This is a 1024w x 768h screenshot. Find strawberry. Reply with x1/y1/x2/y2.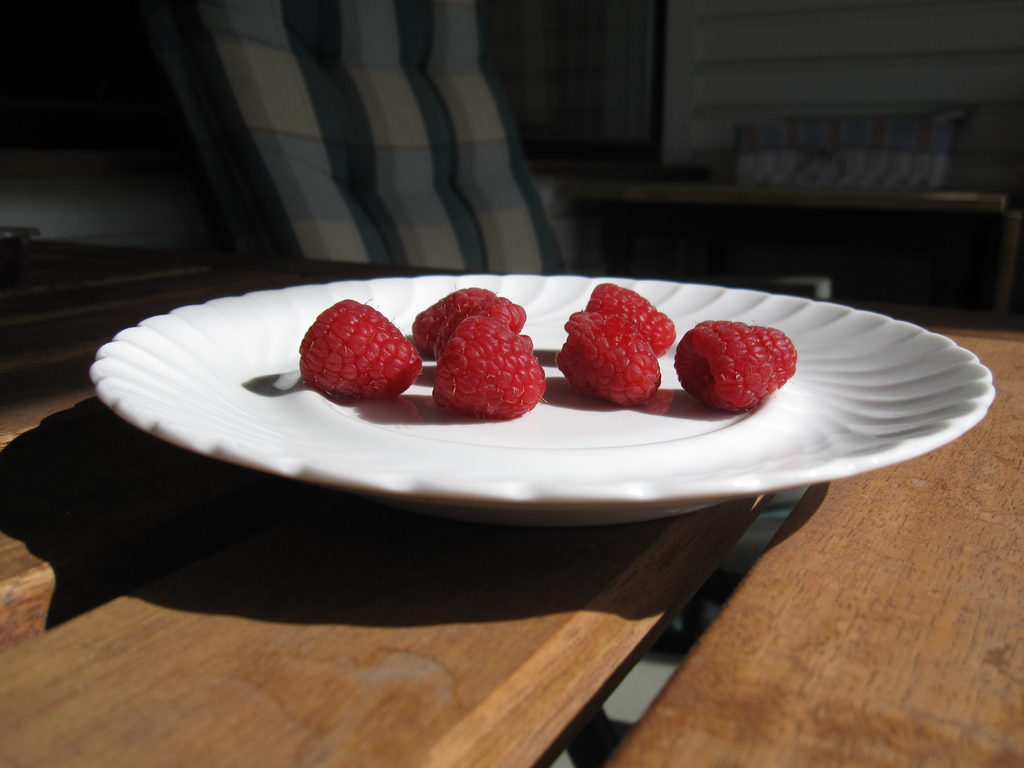
677/319/819/406.
